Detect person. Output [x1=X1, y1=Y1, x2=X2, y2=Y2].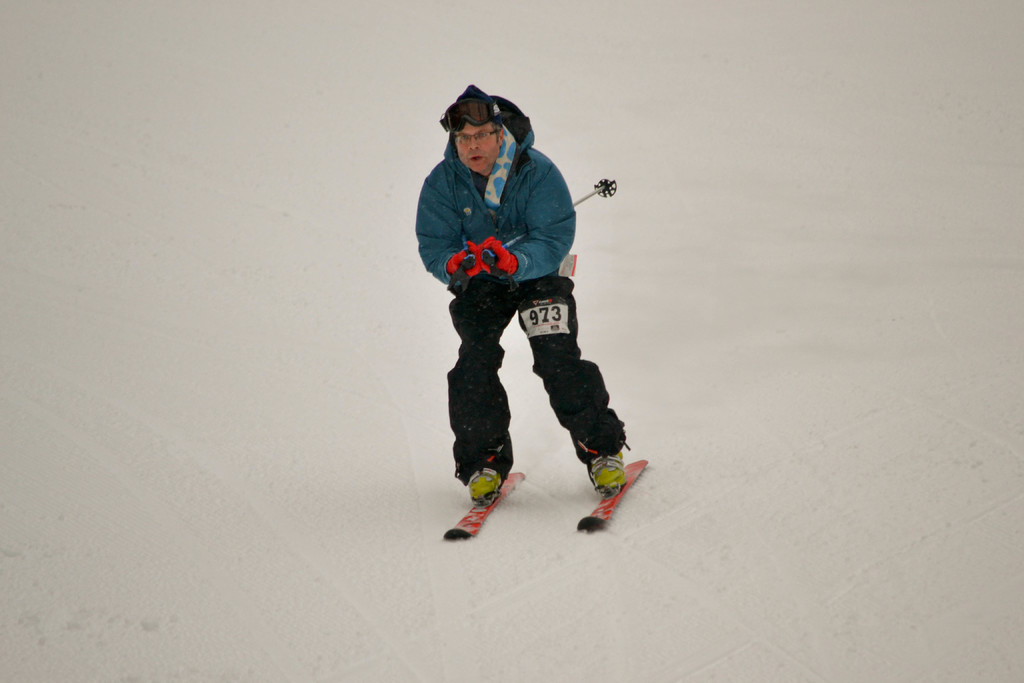
[x1=420, y1=85, x2=616, y2=539].
